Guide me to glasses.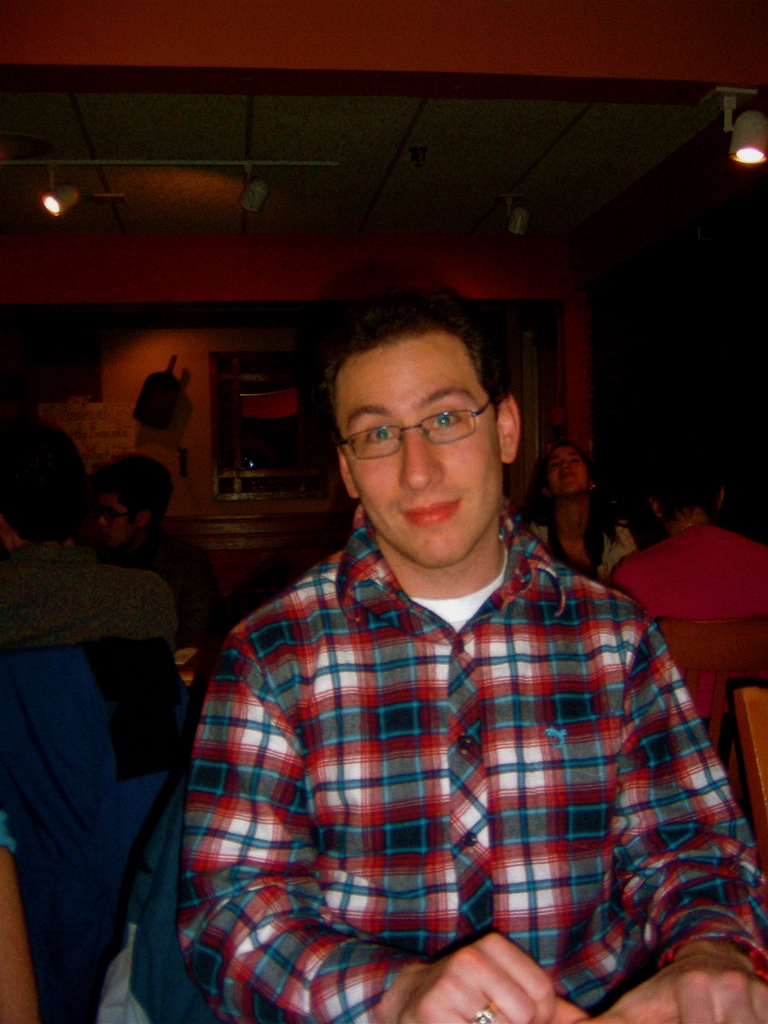
Guidance: {"left": 93, "top": 504, "right": 135, "bottom": 523}.
